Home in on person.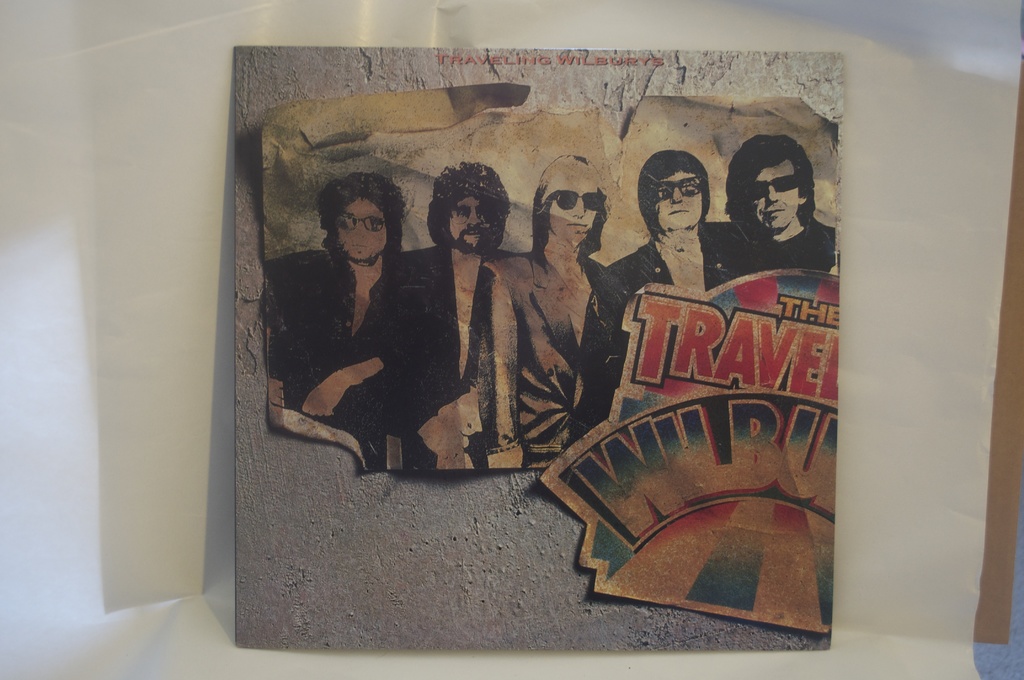
Homed in at select_region(717, 119, 847, 285).
